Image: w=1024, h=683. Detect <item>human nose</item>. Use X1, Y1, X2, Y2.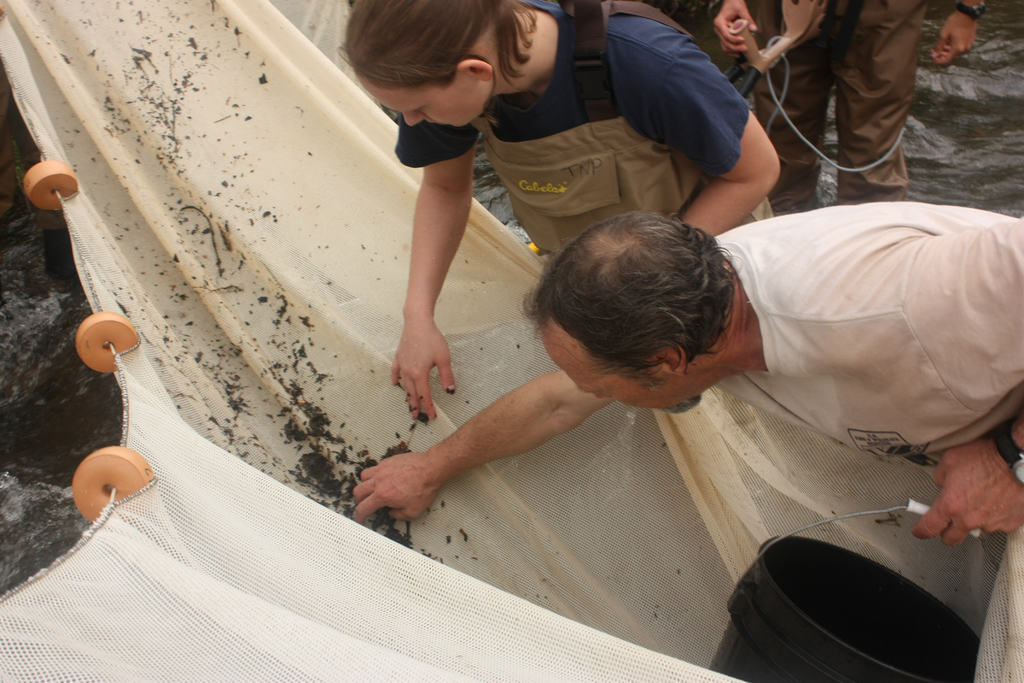
404, 111, 424, 126.
